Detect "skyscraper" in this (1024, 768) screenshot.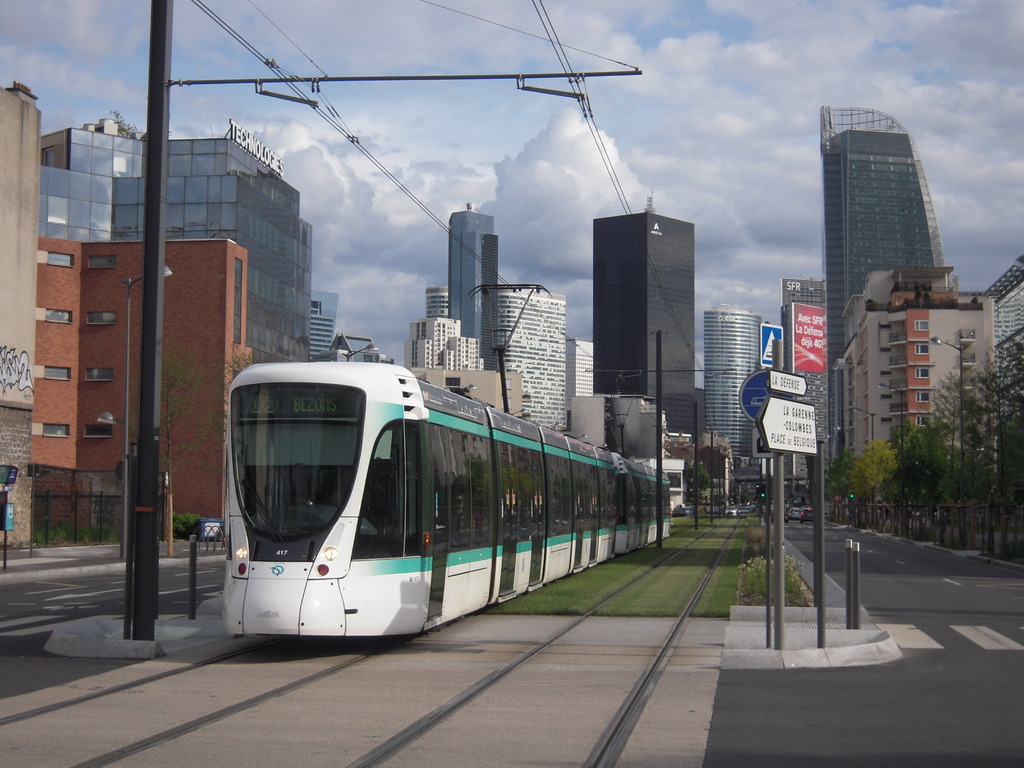
Detection: {"x1": 592, "y1": 190, "x2": 698, "y2": 458}.
